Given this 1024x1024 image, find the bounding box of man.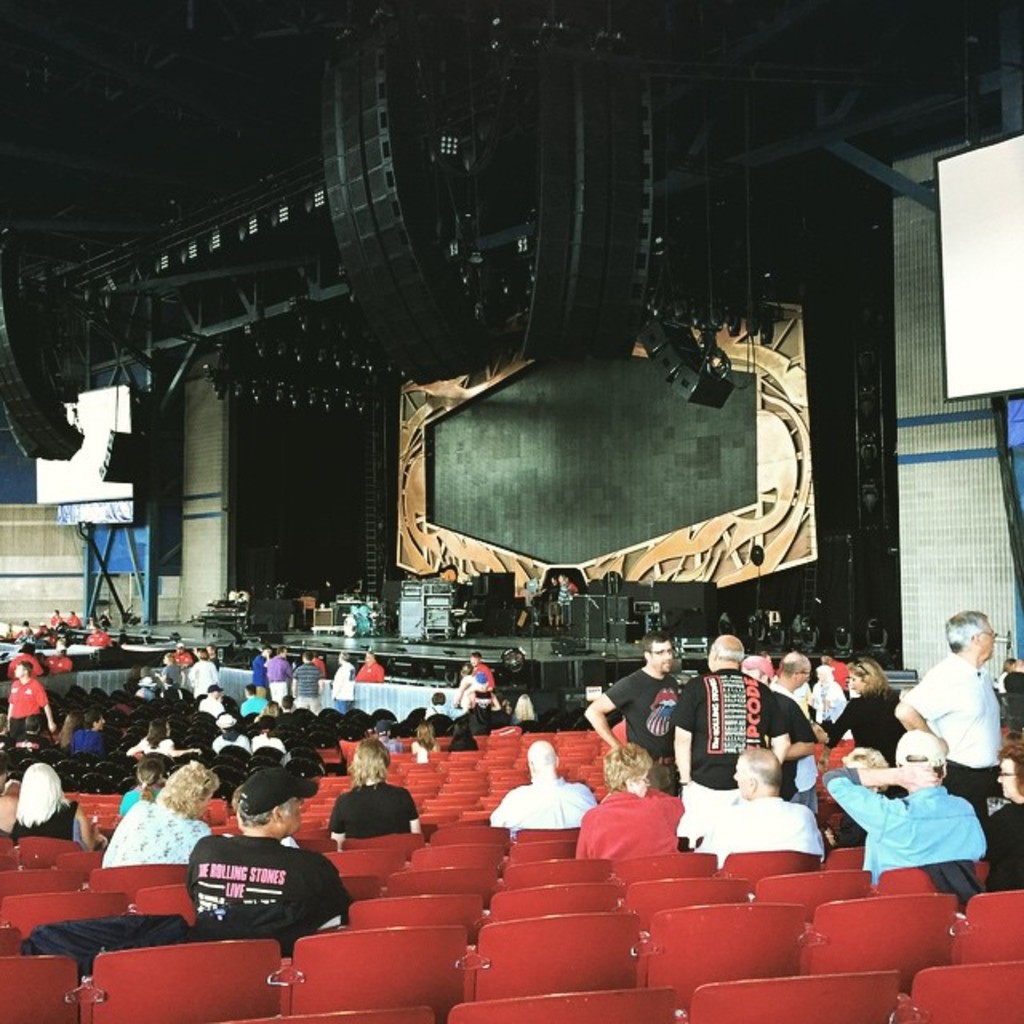
box=[358, 645, 386, 688].
